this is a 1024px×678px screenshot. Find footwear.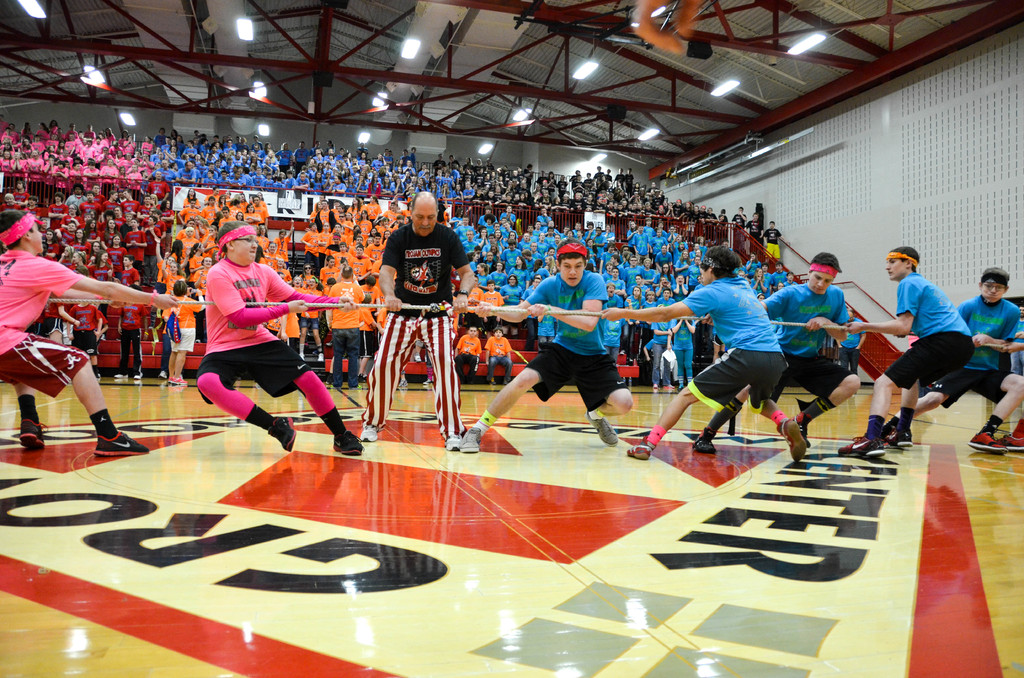
Bounding box: [883, 428, 897, 446].
